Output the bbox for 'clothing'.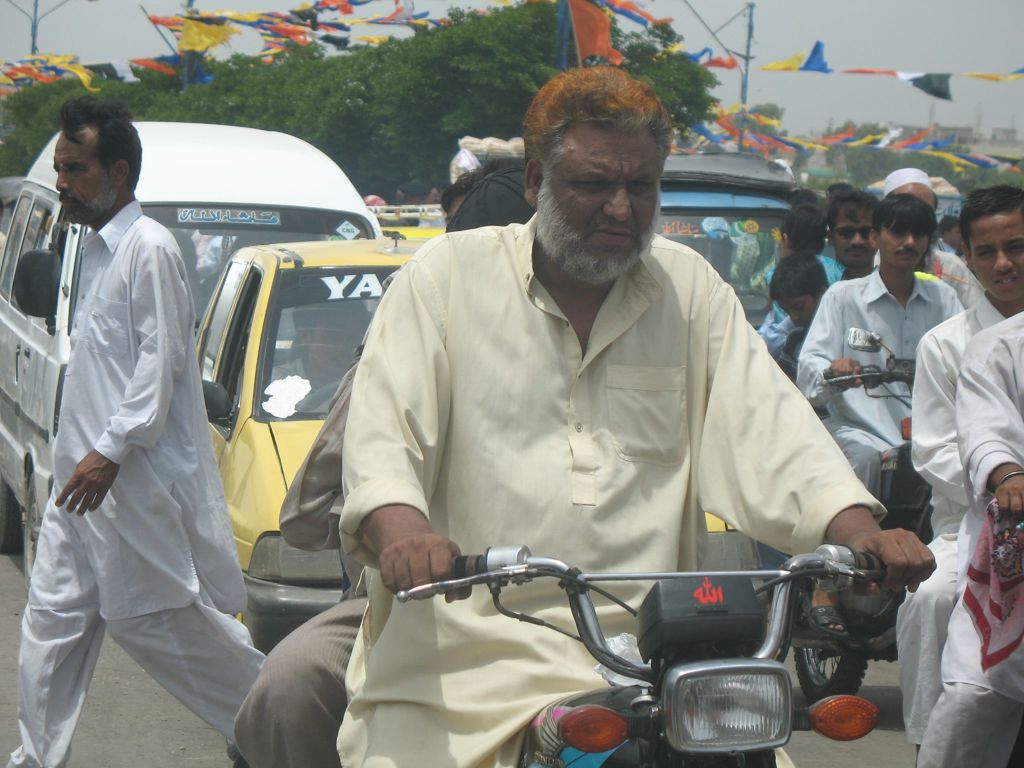
[931, 229, 959, 256].
